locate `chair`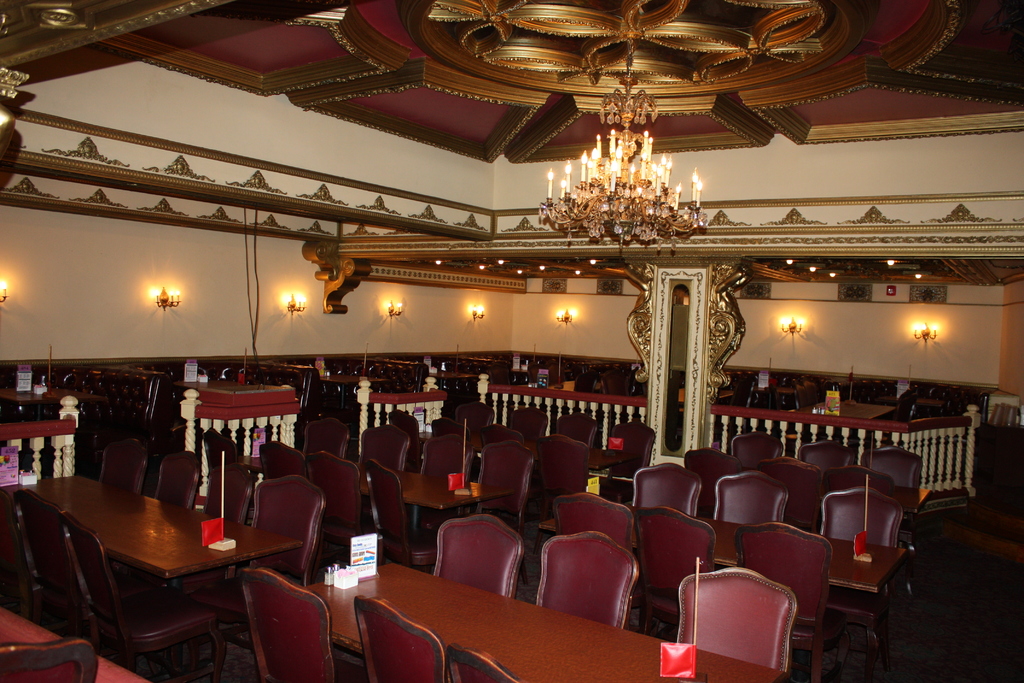
[x1=604, y1=416, x2=660, y2=473]
